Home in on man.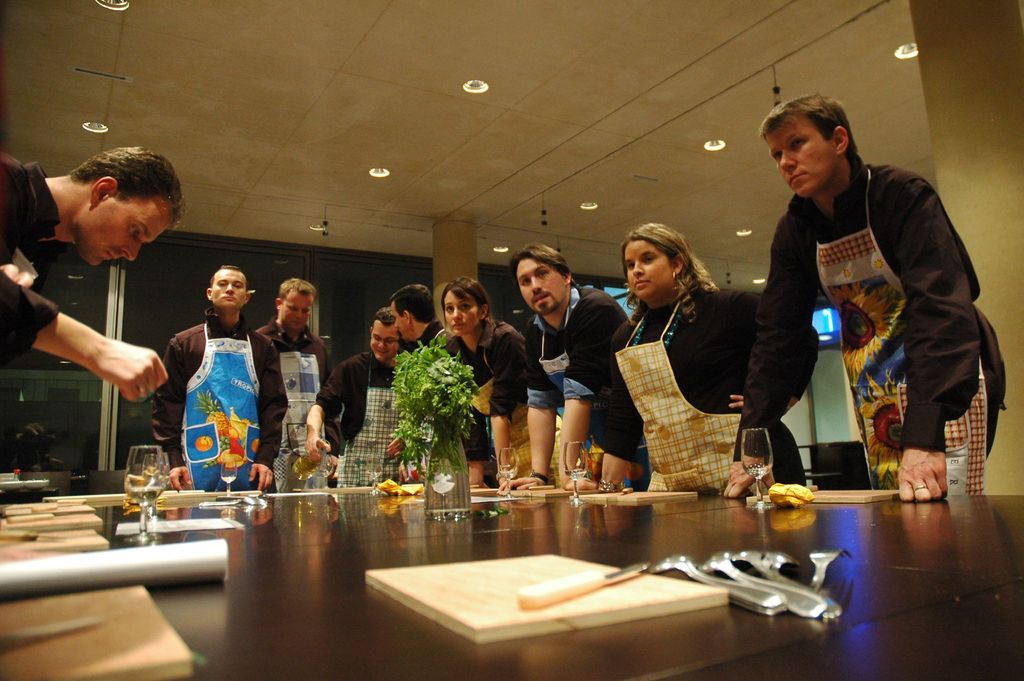
Homed in at <bbox>147, 260, 289, 494</bbox>.
